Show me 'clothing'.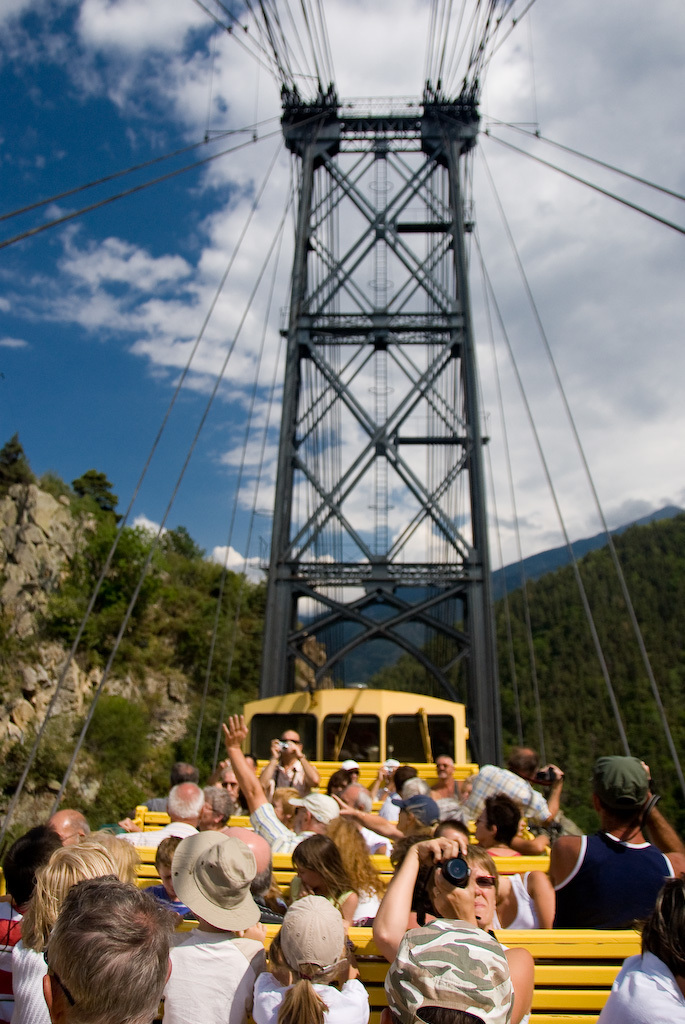
'clothing' is here: left=117, top=818, right=200, bottom=850.
